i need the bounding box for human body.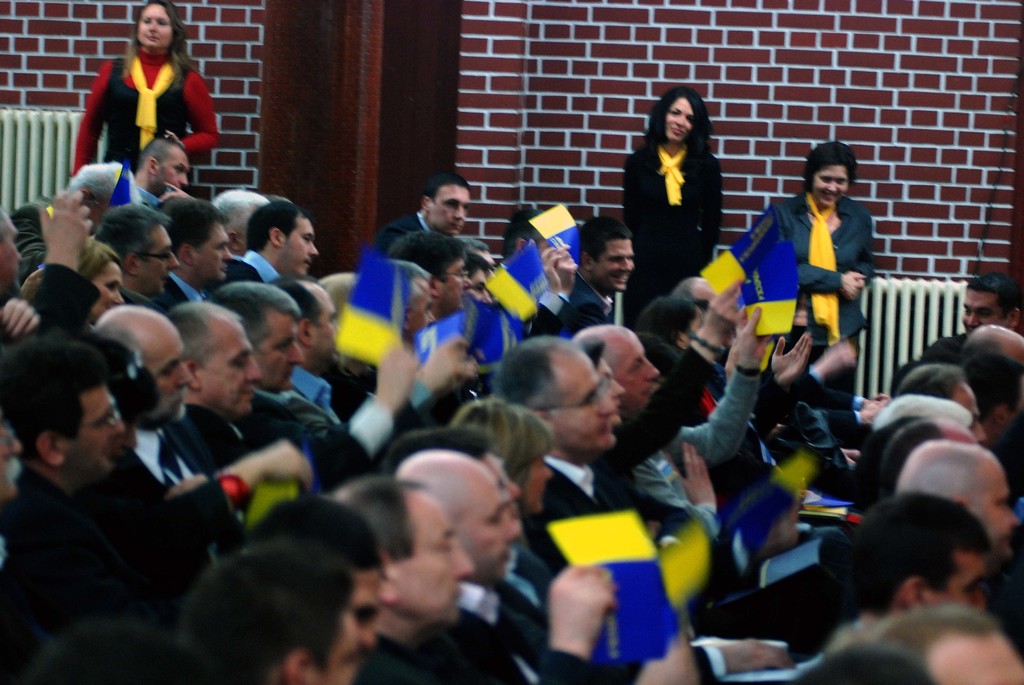
Here it is: [628,82,741,307].
